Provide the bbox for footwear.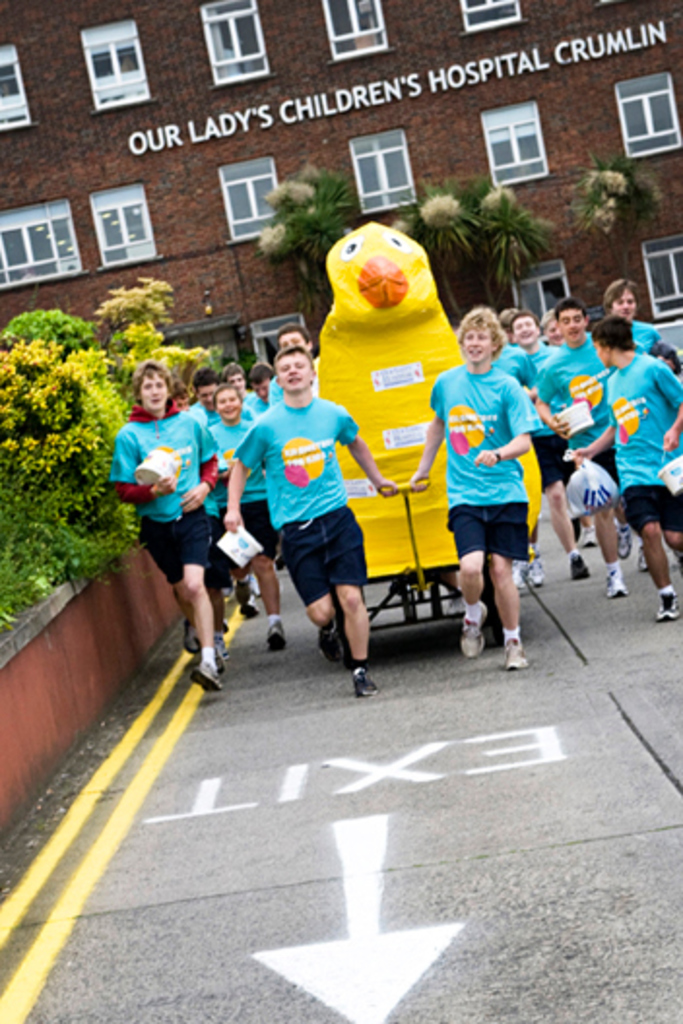
BBox(318, 626, 345, 657).
